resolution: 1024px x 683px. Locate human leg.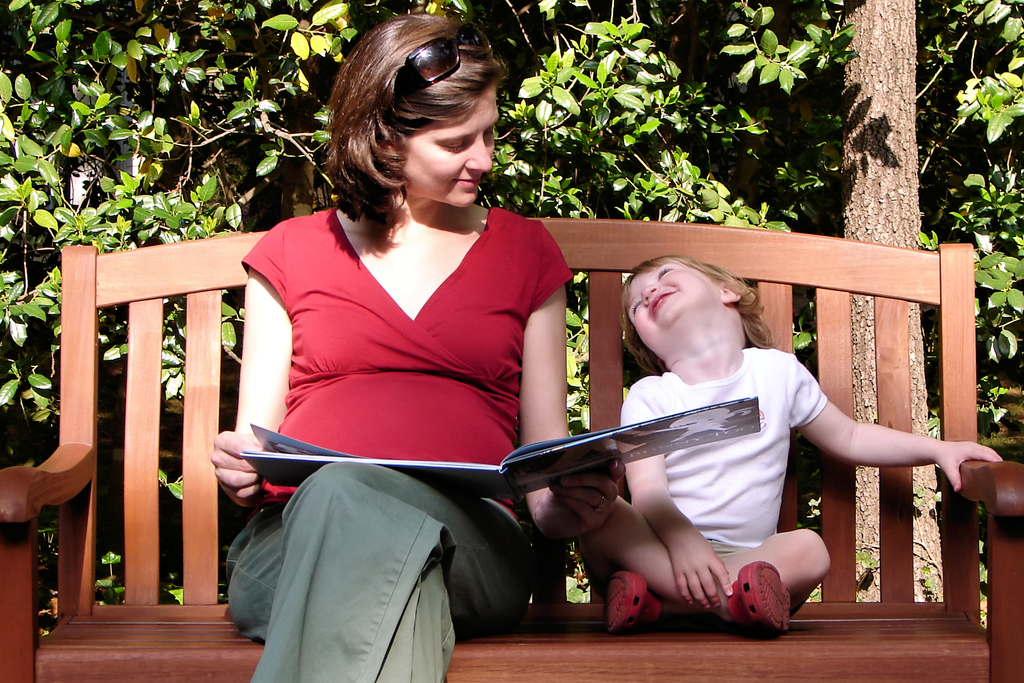
[x1=621, y1=269, x2=699, y2=320].
